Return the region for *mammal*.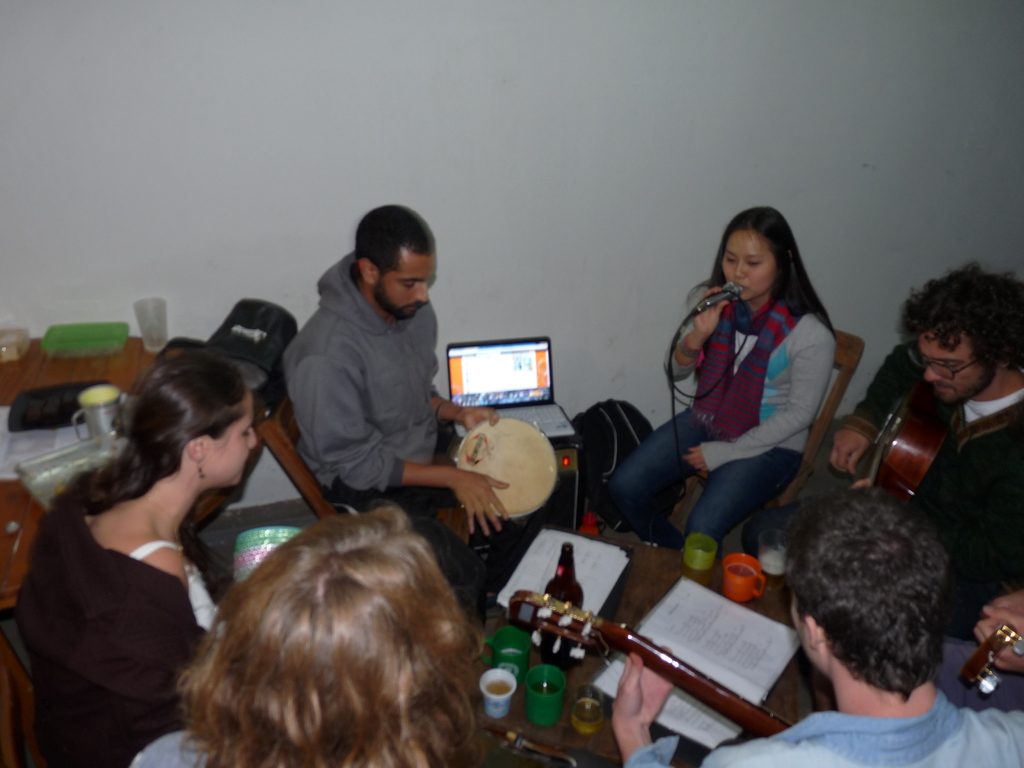
{"left": 13, "top": 349, "right": 263, "bottom": 767}.
